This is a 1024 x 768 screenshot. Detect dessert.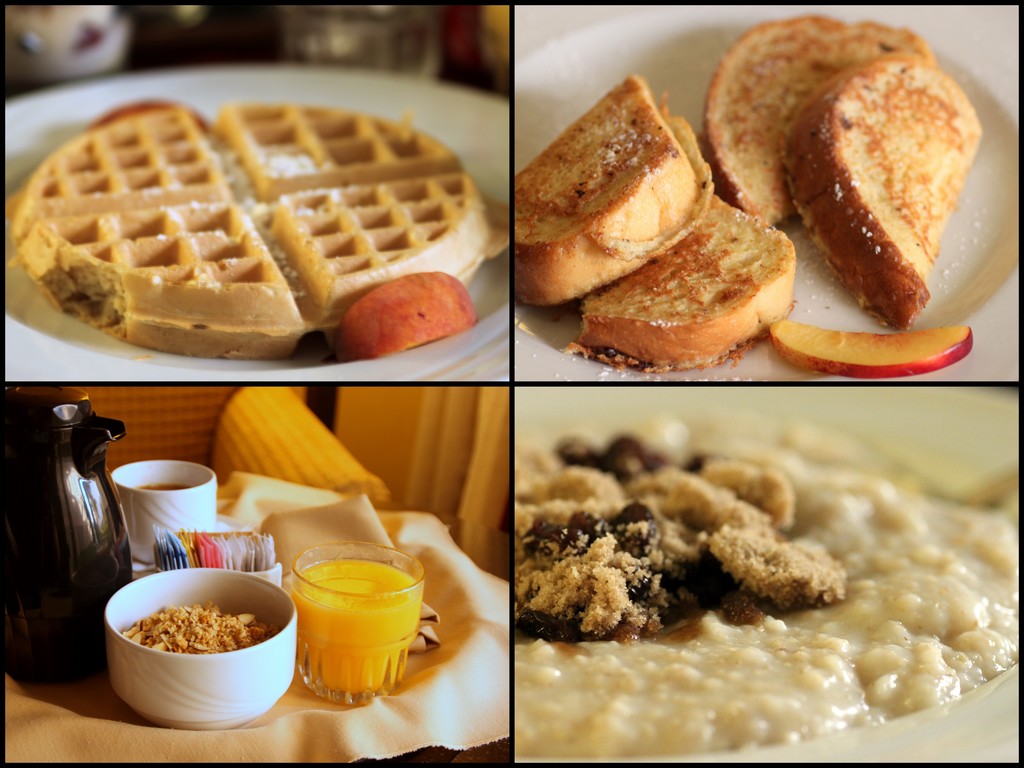
bbox(563, 202, 800, 373).
